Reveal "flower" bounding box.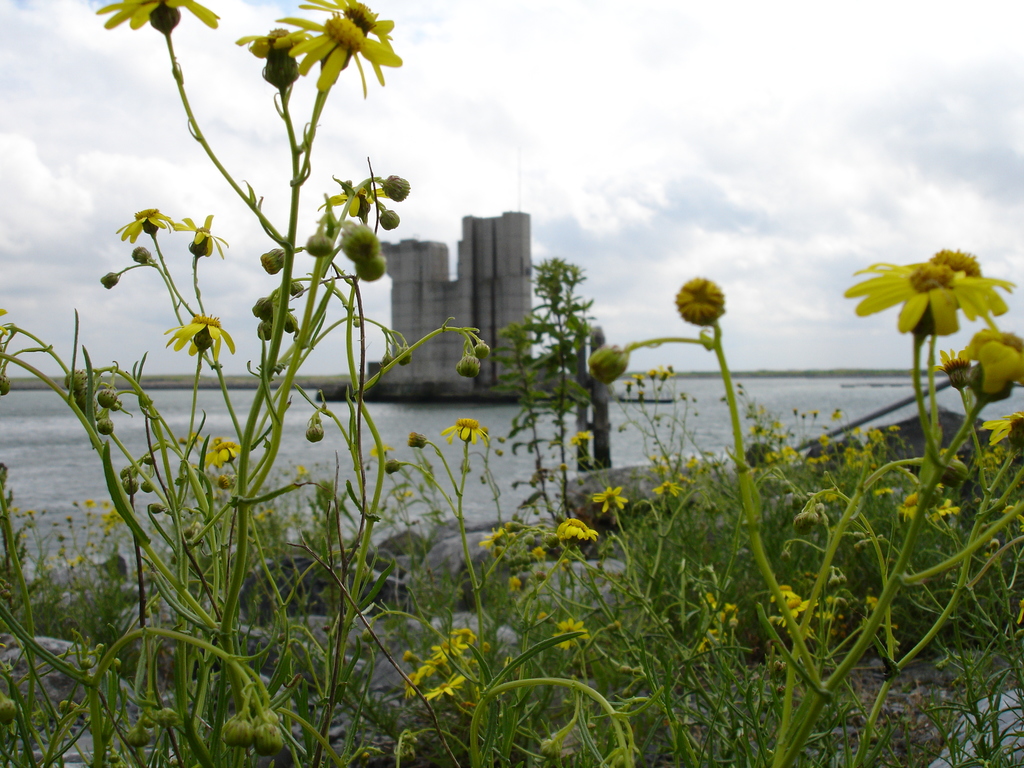
Revealed: 595,482,627,513.
